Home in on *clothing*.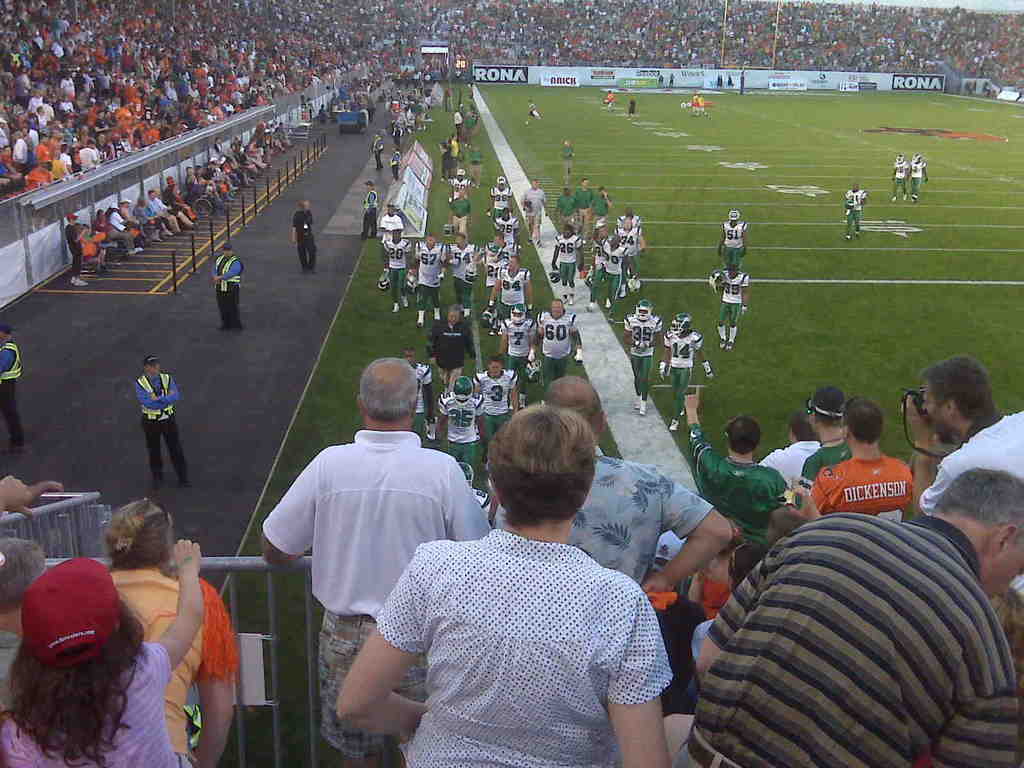
Homed in at (x1=756, y1=438, x2=813, y2=487).
